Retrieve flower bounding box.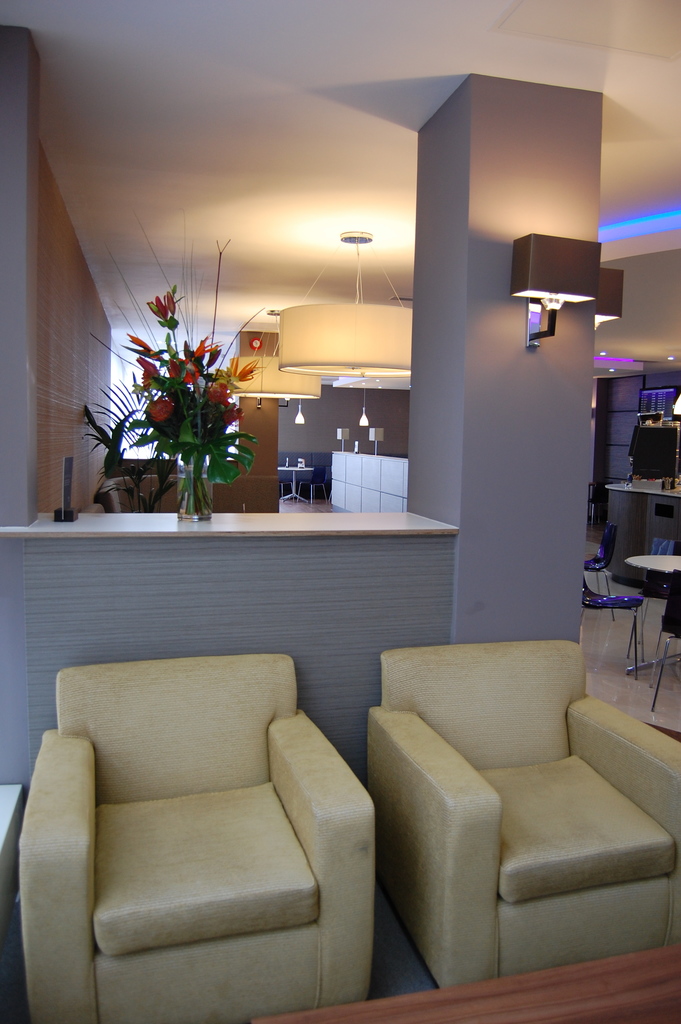
Bounding box: 227/352/263/382.
